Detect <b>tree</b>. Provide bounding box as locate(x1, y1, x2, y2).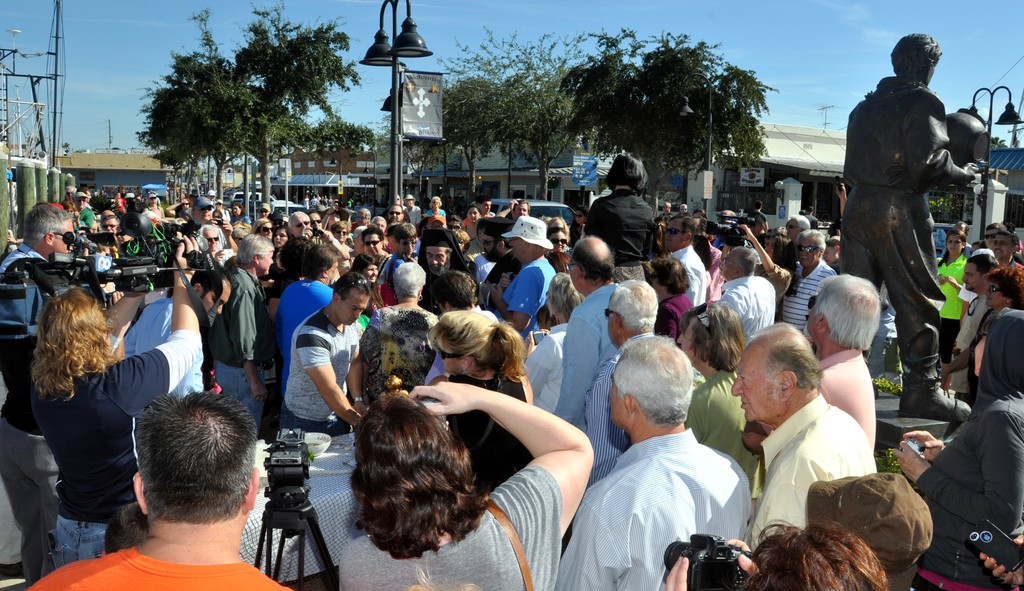
locate(419, 33, 518, 211).
